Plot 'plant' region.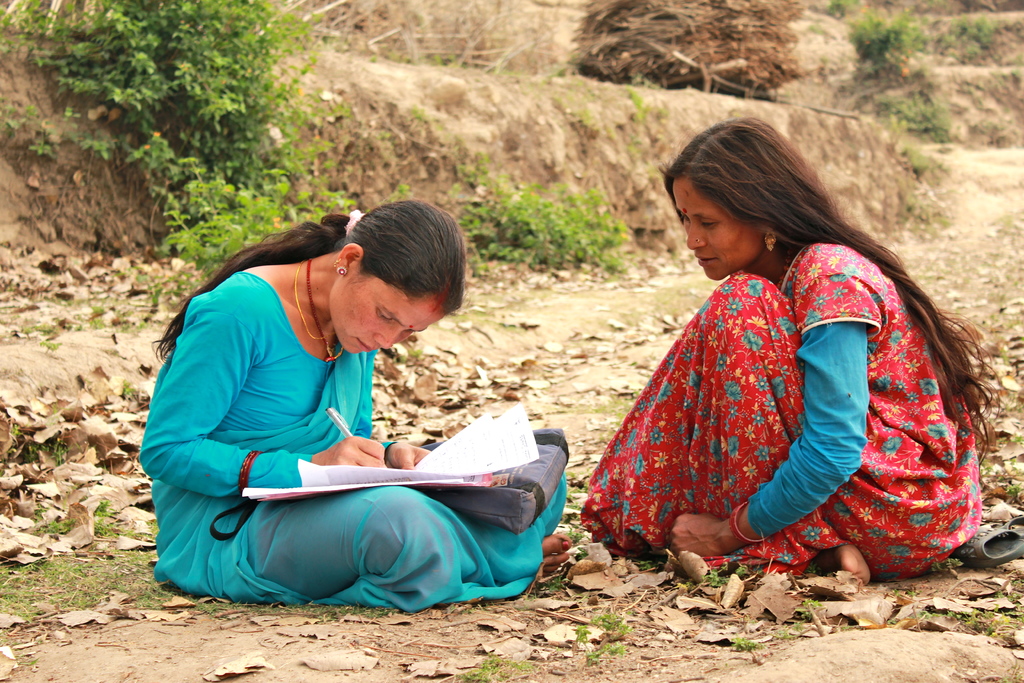
Plotted at box(891, 581, 920, 631).
